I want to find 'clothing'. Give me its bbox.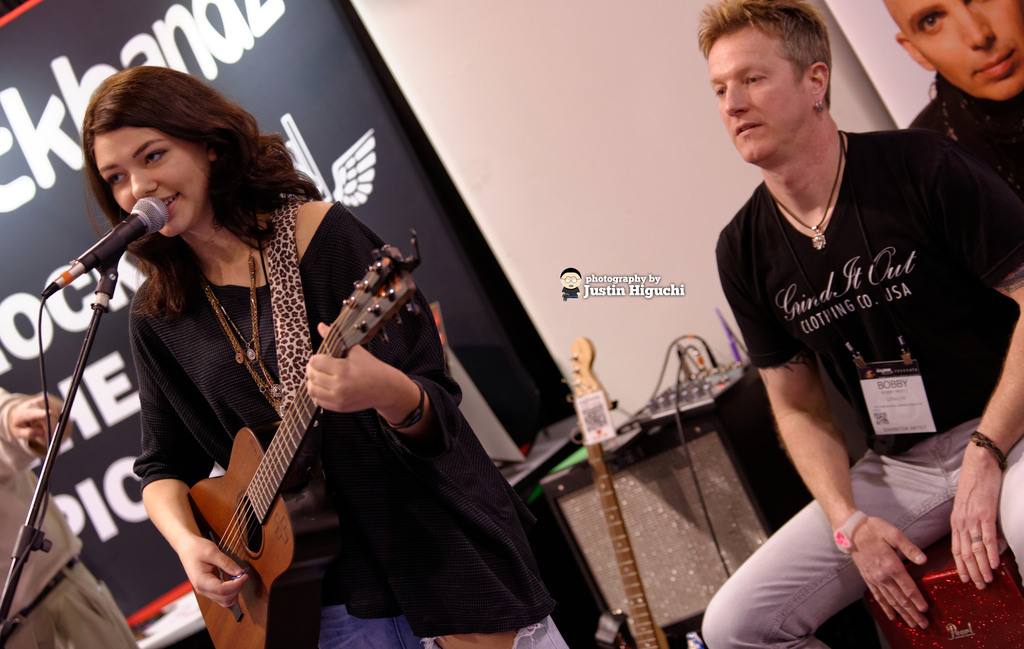
700:121:1023:648.
